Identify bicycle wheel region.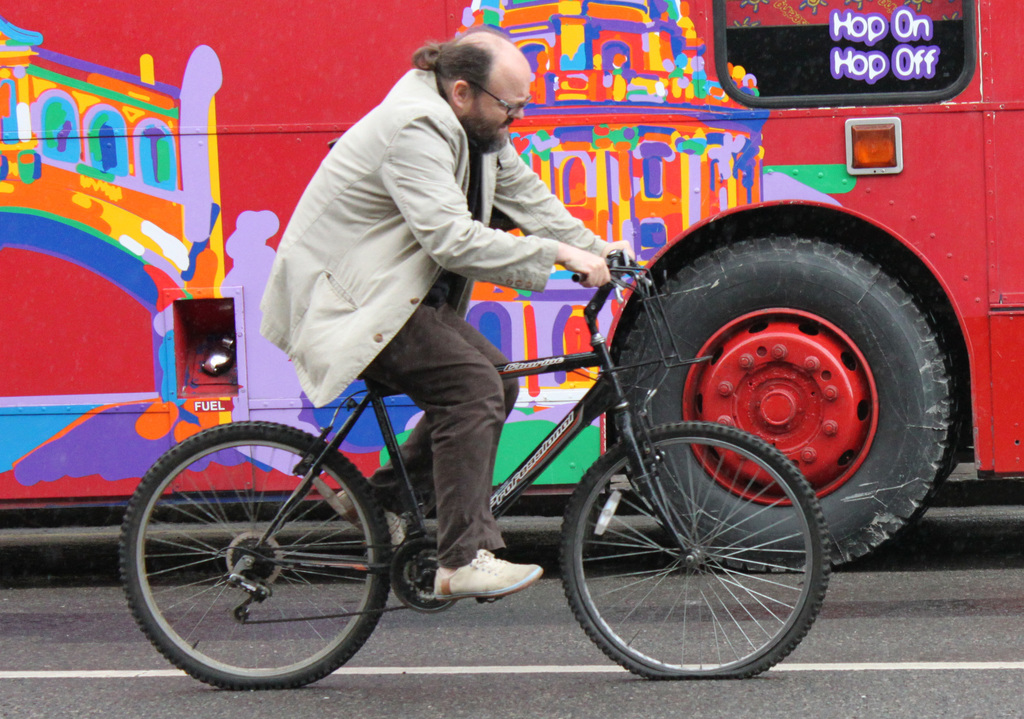
Region: l=561, t=417, r=831, b=679.
